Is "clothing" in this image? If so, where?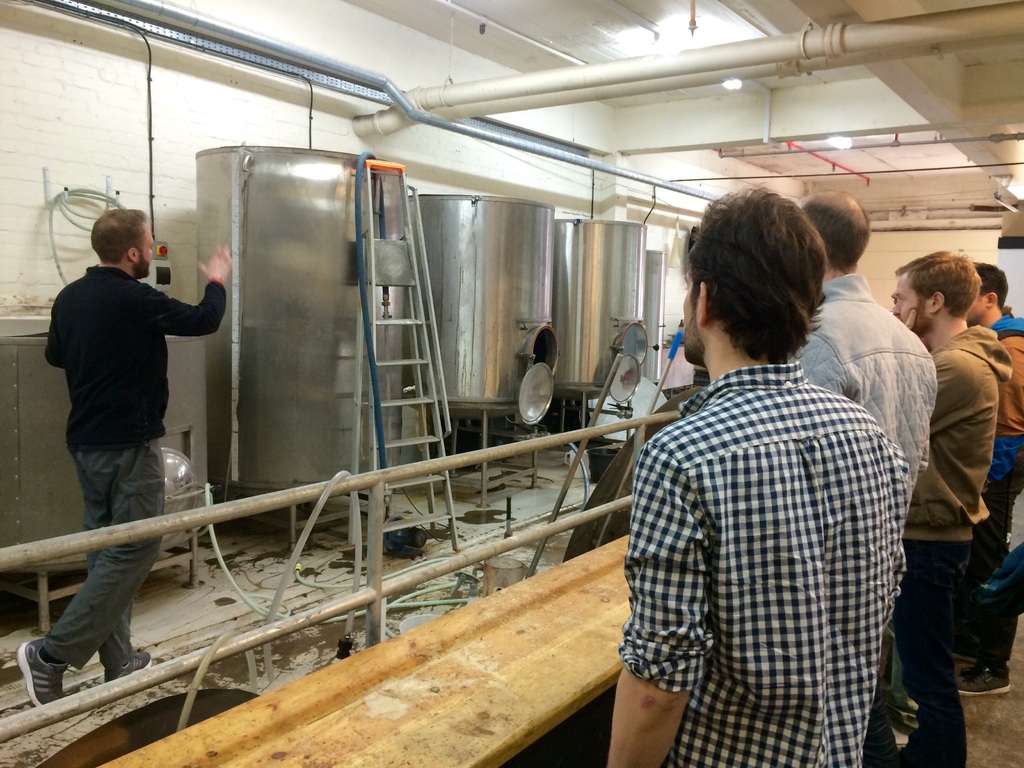
Yes, at {"left": 799, "top": 273, "right": 938, "bottom": 505}.
